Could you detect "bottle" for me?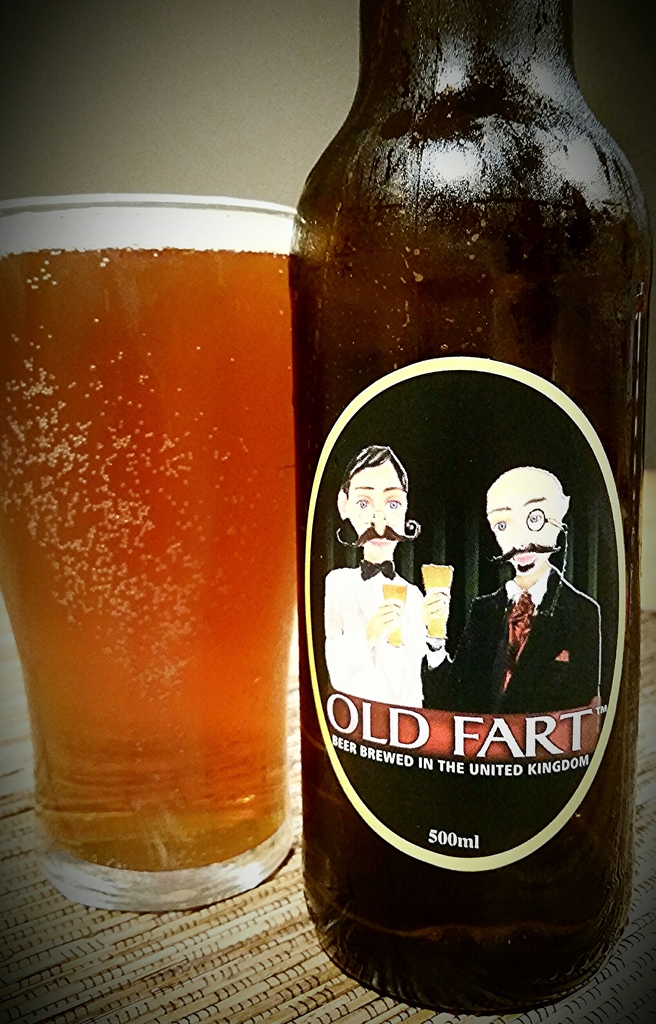
Detection result: 284,0,652,963.
